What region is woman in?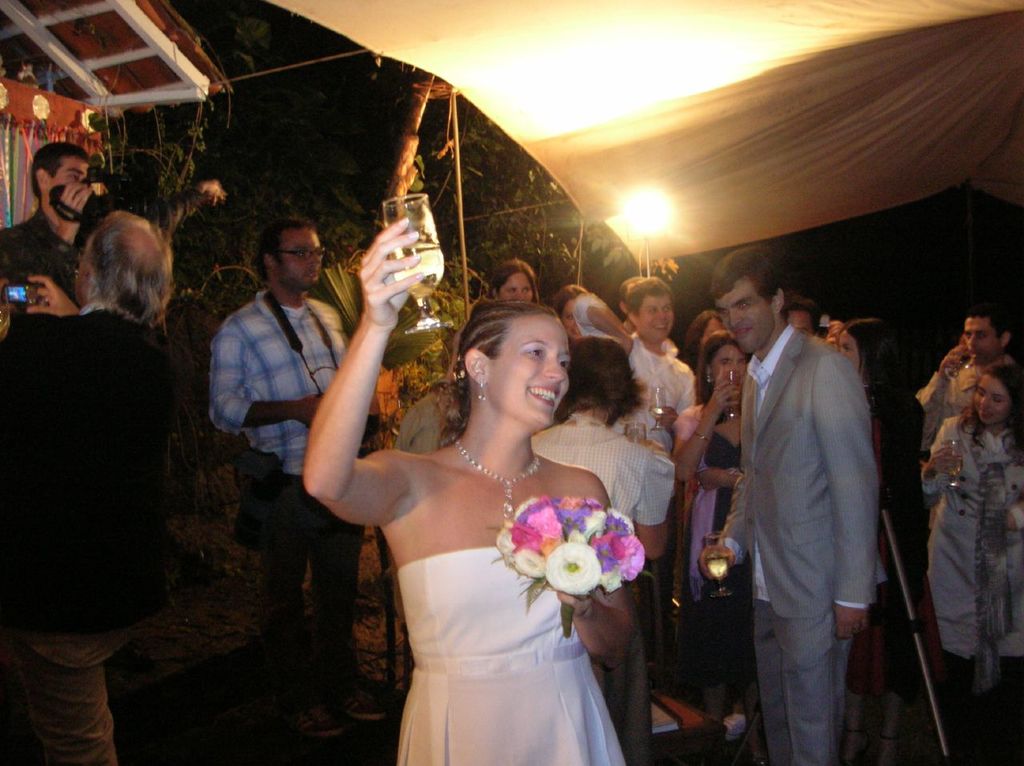
{"left": 486, "top": 257, "right": 541, "bottom": 301}.
